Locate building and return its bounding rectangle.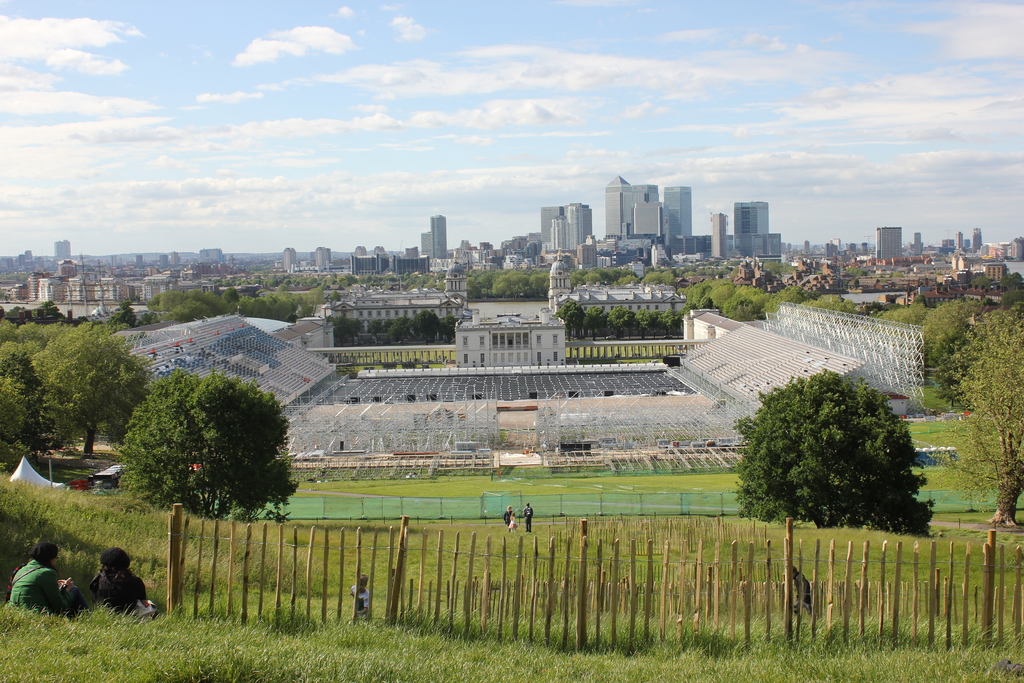
<region>328, 254, 470, 331</region>.
